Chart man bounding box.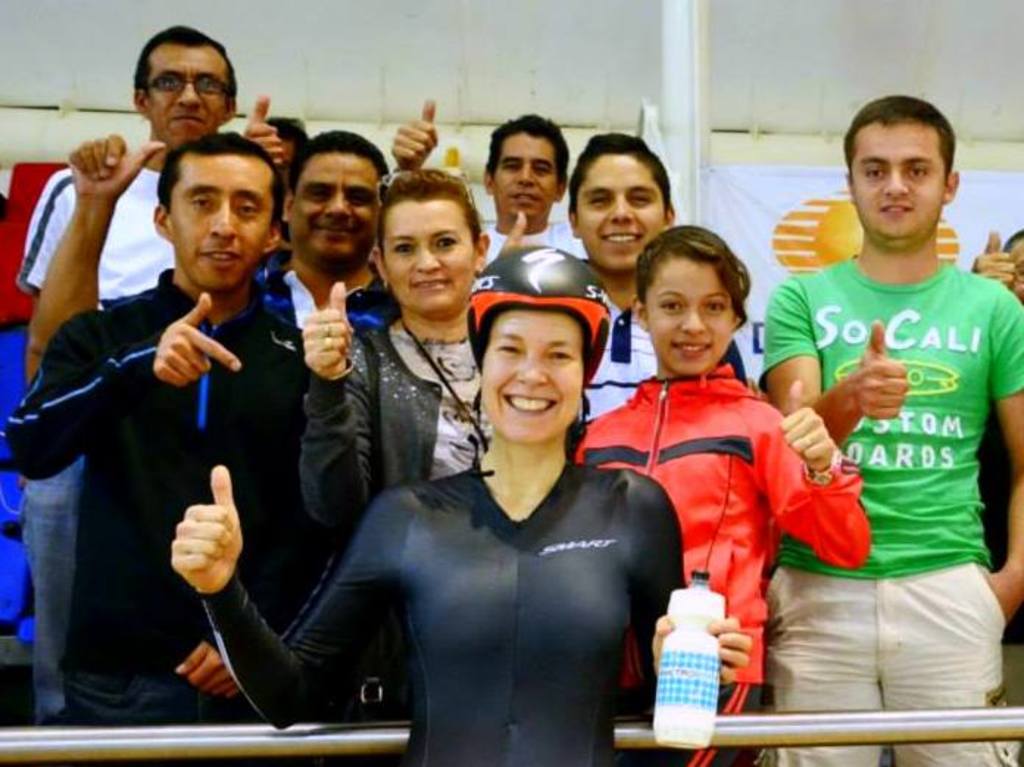
Charted: [left=391, top=113, right=587, bottom=275].
